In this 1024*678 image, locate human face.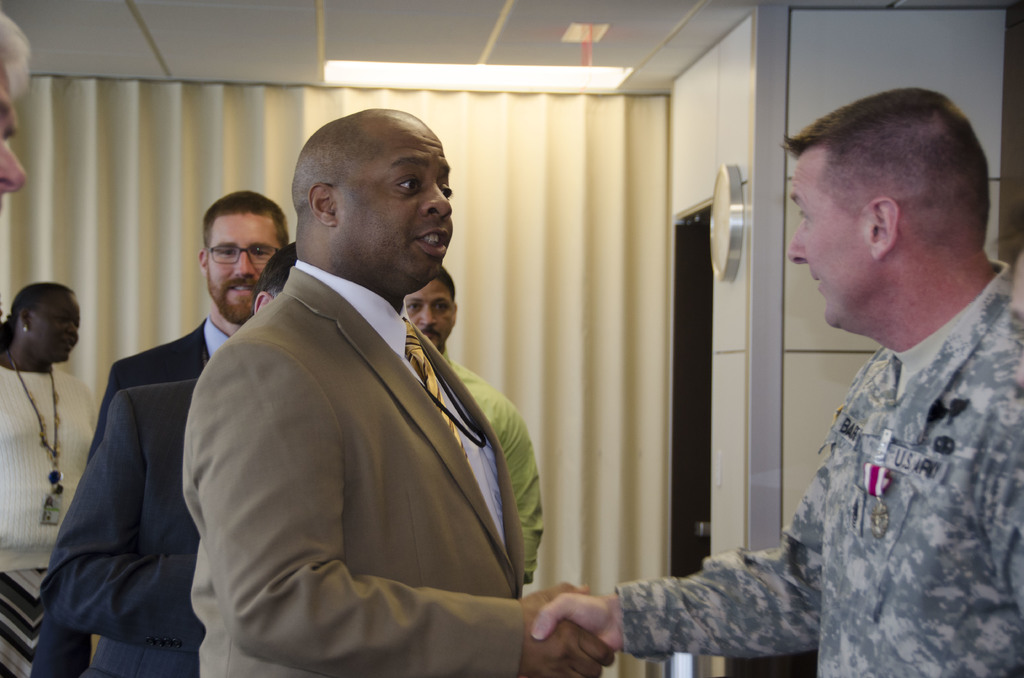
Bounding box: Rect(0, 90, 26, 207).
